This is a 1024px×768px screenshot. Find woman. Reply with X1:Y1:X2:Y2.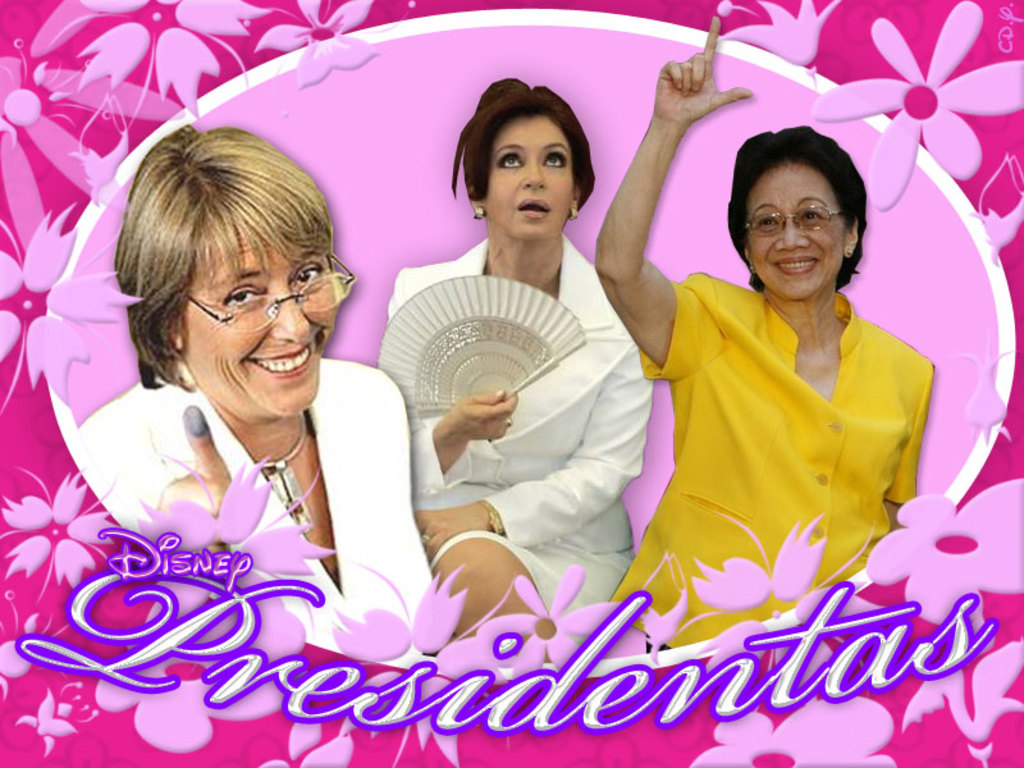
73:124:438:669.
